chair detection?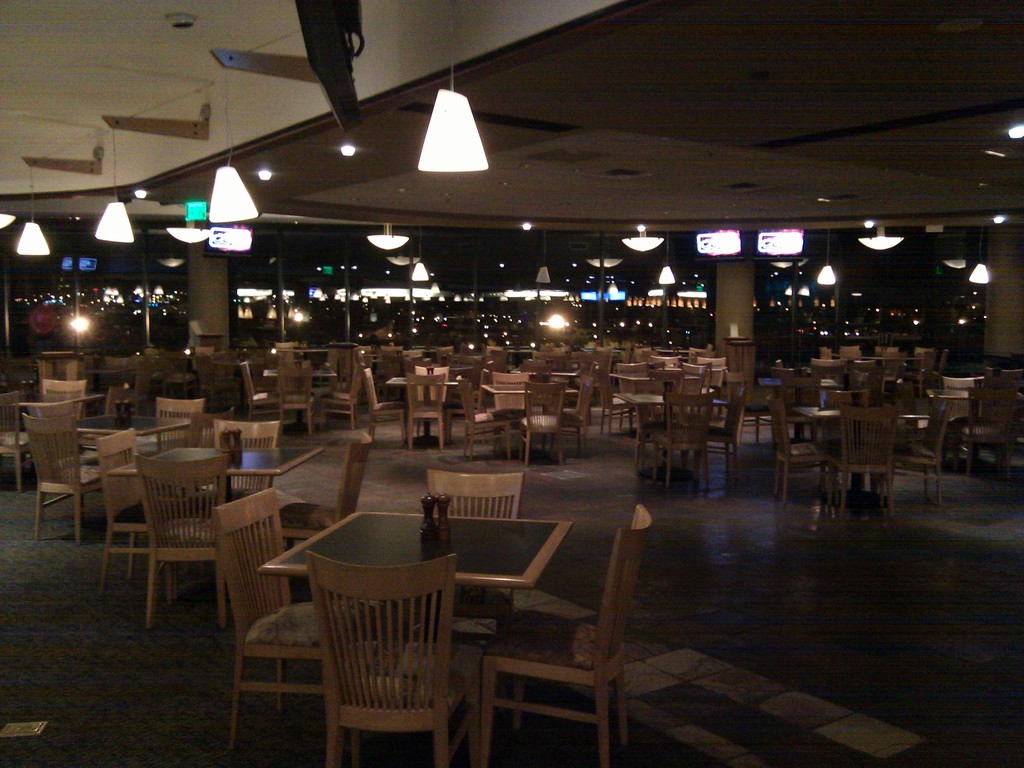
{"left": 637, "top": 380, "right": 684, "bottom": 475}
